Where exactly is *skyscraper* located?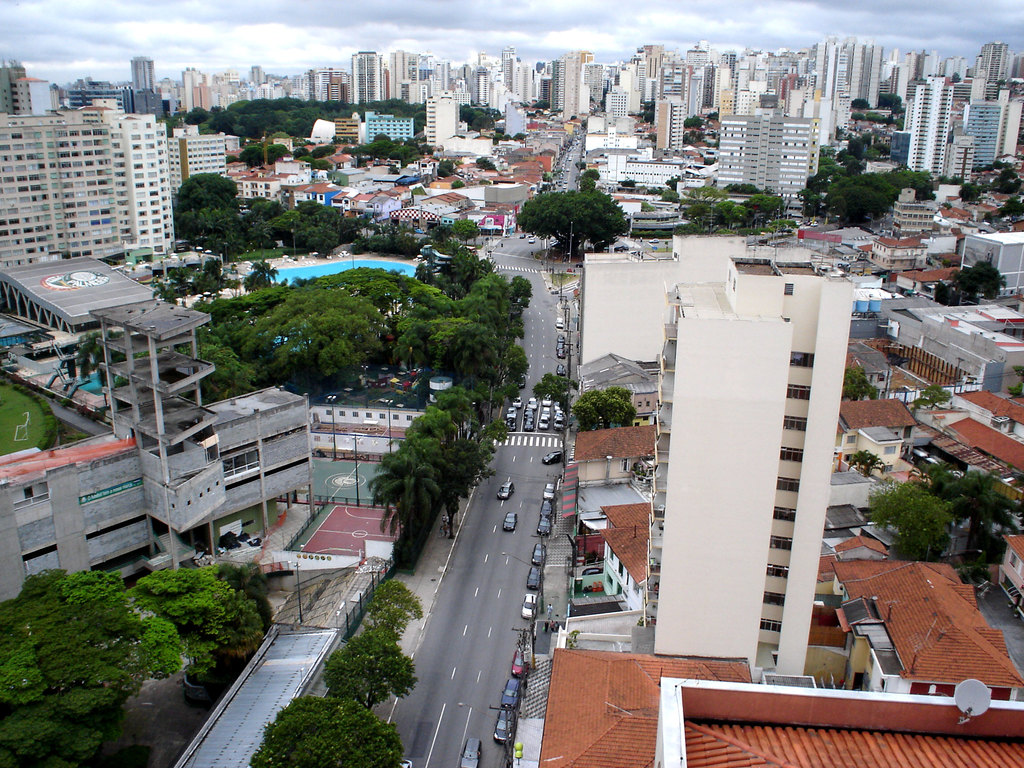
Its bounding box is region(171, 112, 232, 189).
